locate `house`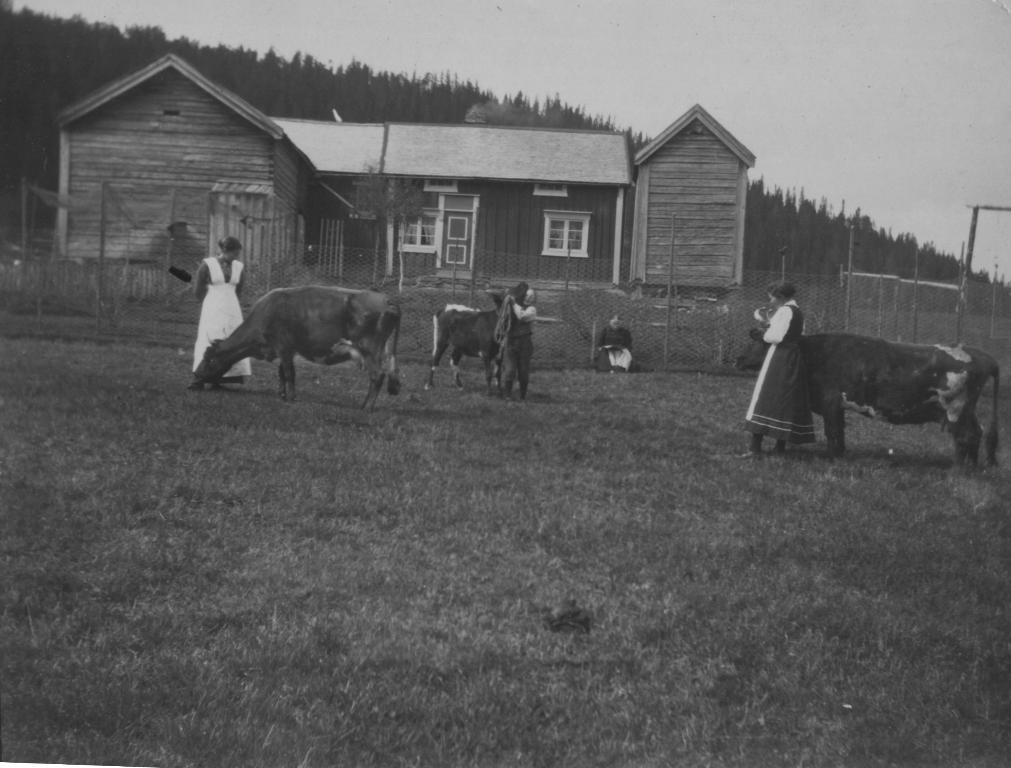
[60, 64, 312, 289]
